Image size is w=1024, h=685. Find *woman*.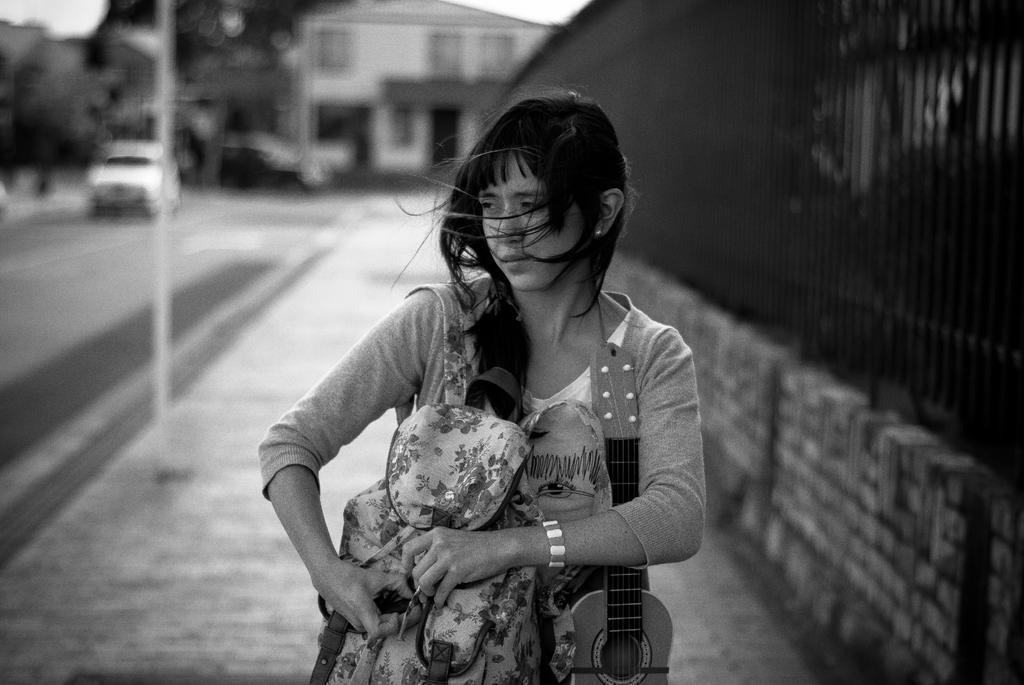
(left=280, top=73, right=712, bottom=684).
